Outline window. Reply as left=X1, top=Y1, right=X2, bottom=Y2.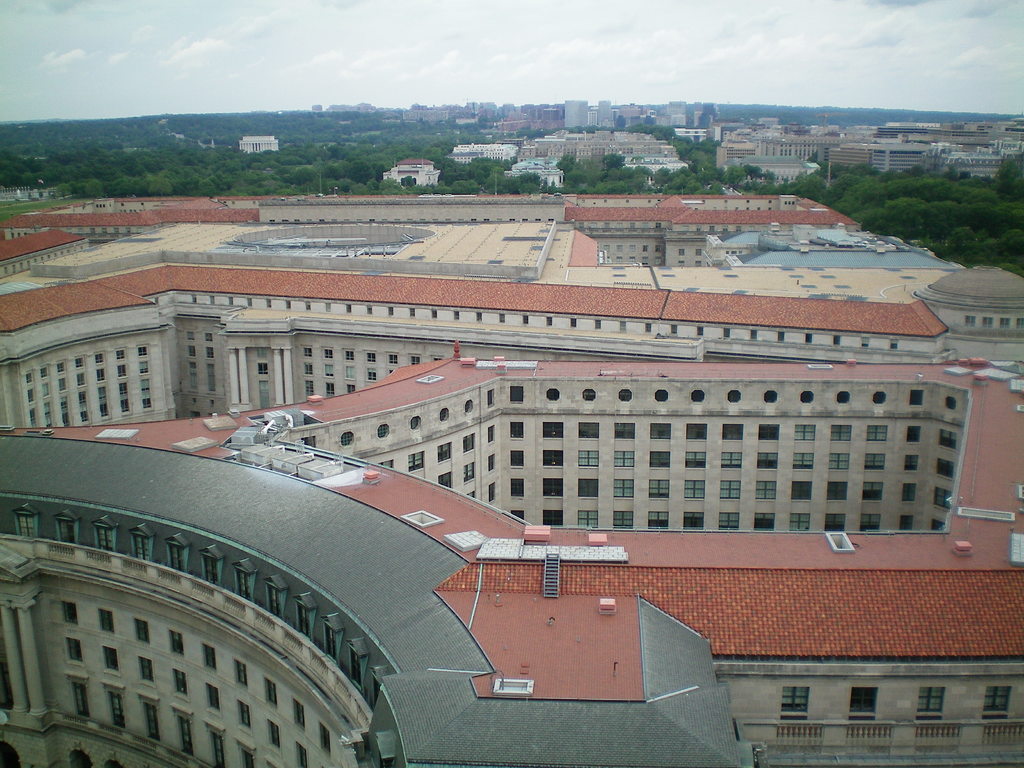
left=614, top=479, right=632, bottom=497.
